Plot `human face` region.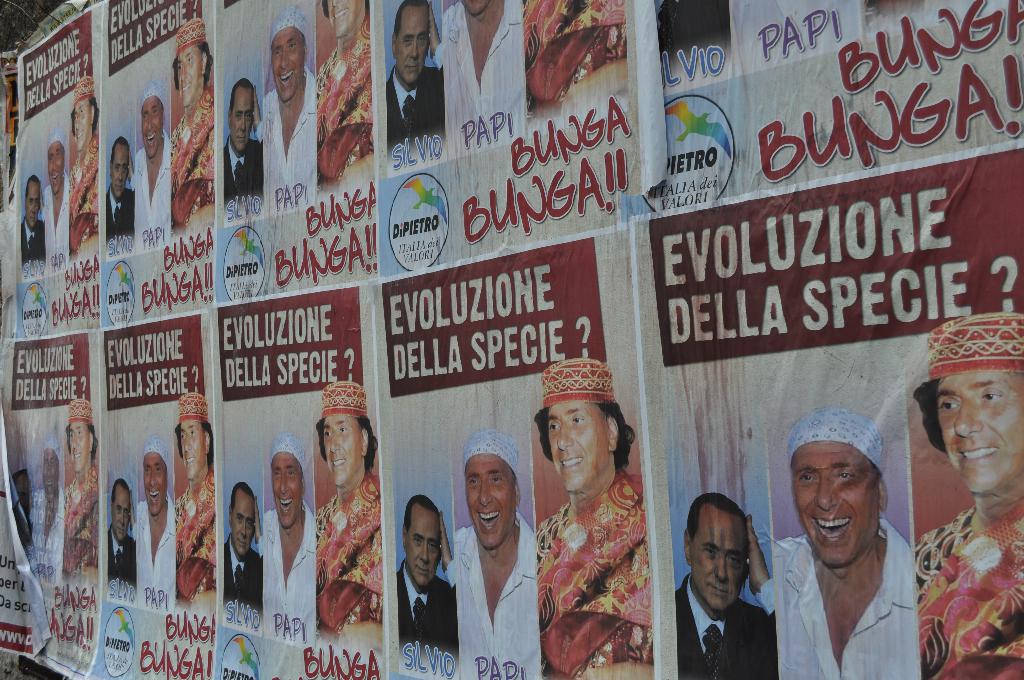
Plotted at locate(934, 371, 1023, 497).
